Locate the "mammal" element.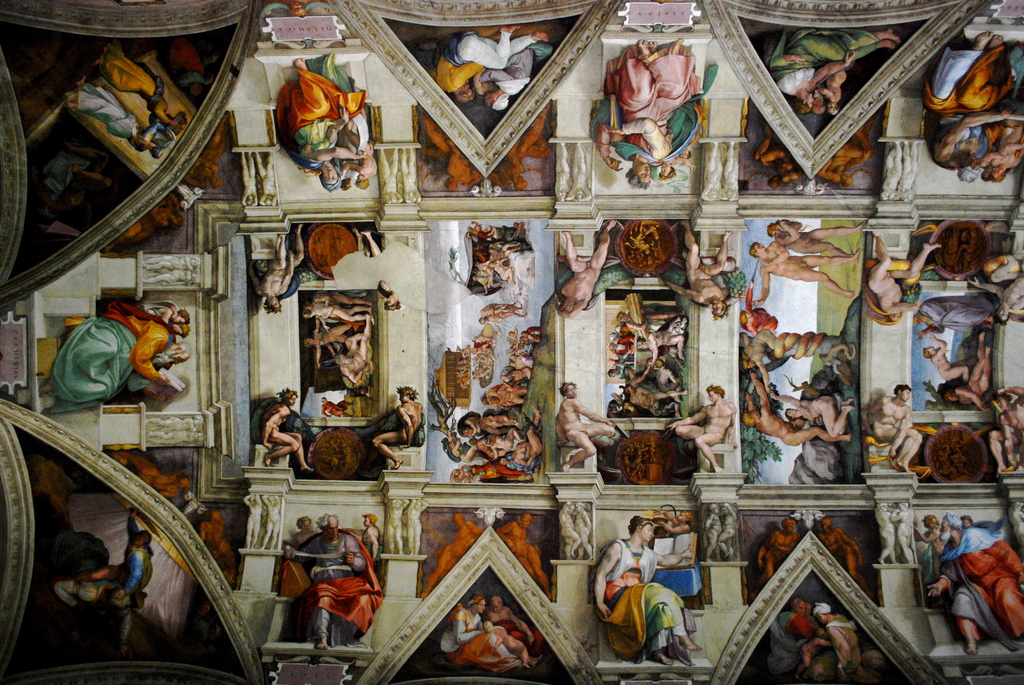
Element bbox: {"left": 817, "top": 521, "right": 870, "bottom": 598}.
